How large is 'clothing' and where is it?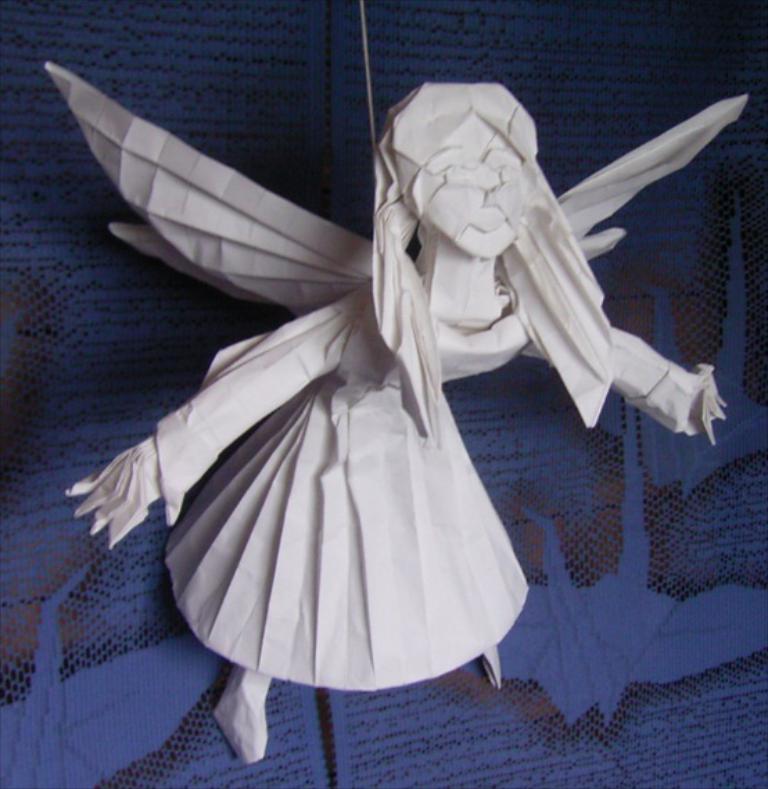
Bounding box: 30 55 758 700.
